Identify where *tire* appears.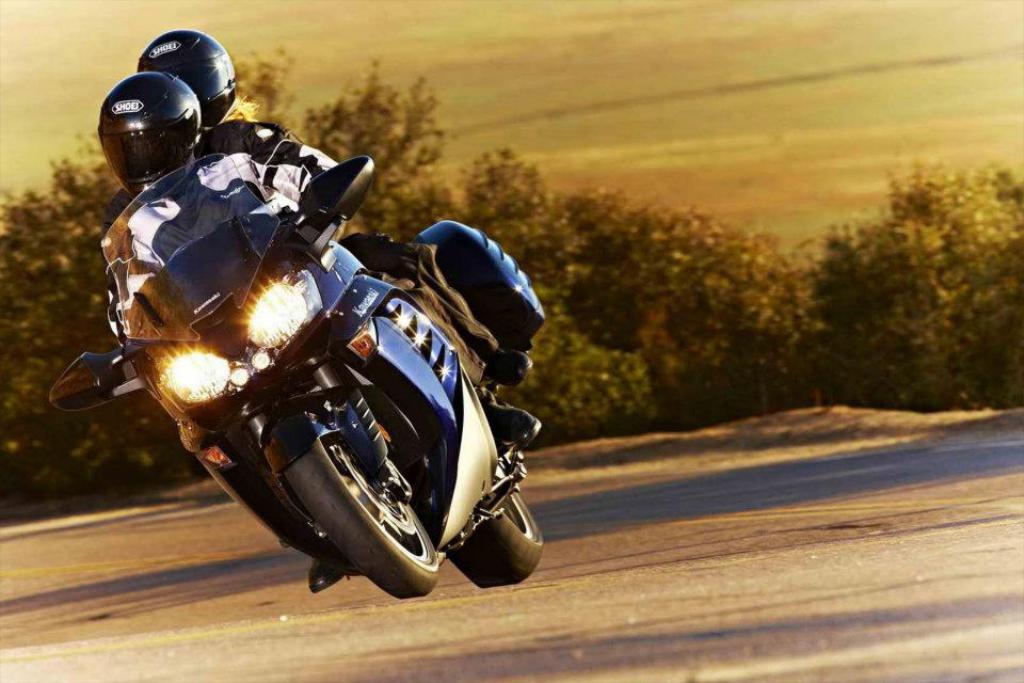
Appears at x1=260 y1=407 x2=435 y2=598.
